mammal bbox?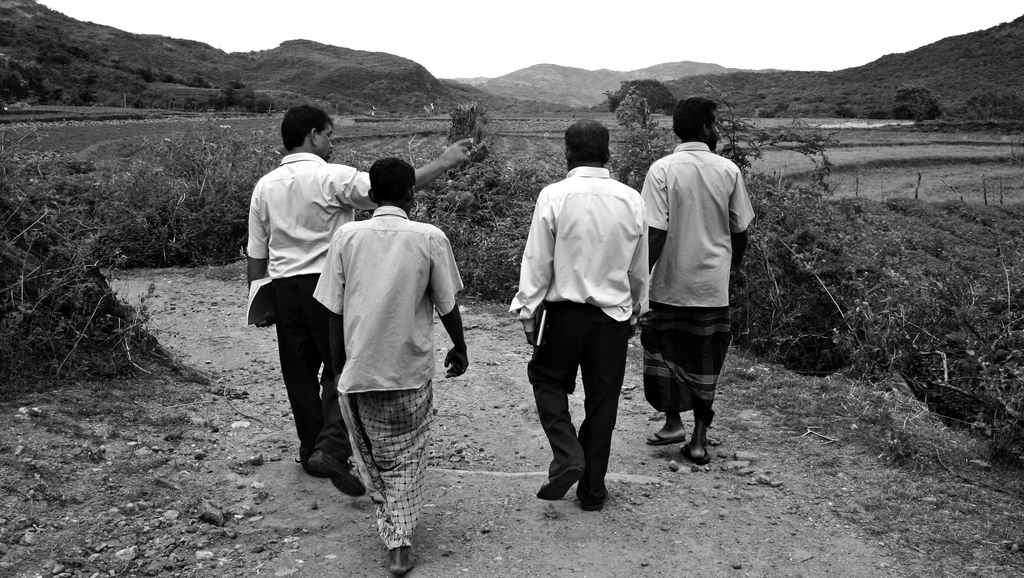
506, 120, 644, 509
